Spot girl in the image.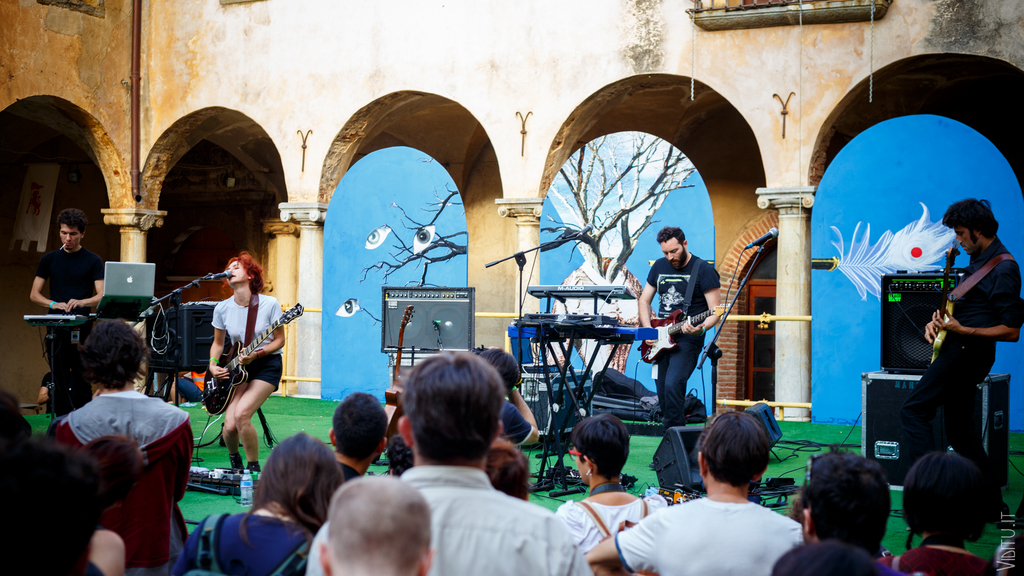
girl found at (x1=207, y1=250, x2=283, y2=471).
